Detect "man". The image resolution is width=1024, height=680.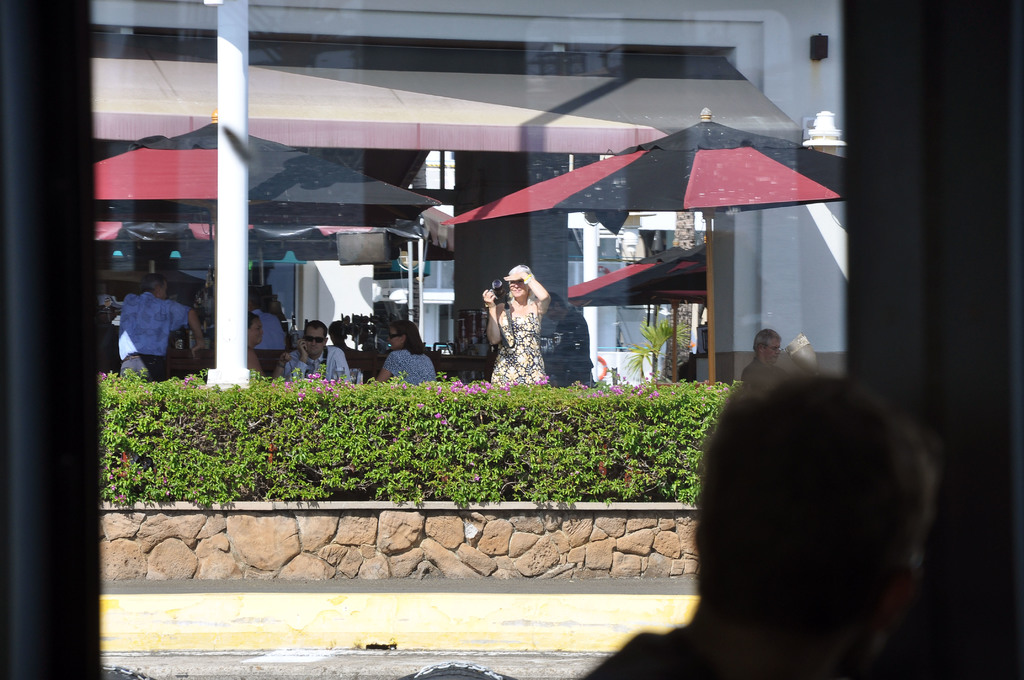
[x1=744, y1=329, x2=787, y2=387].
